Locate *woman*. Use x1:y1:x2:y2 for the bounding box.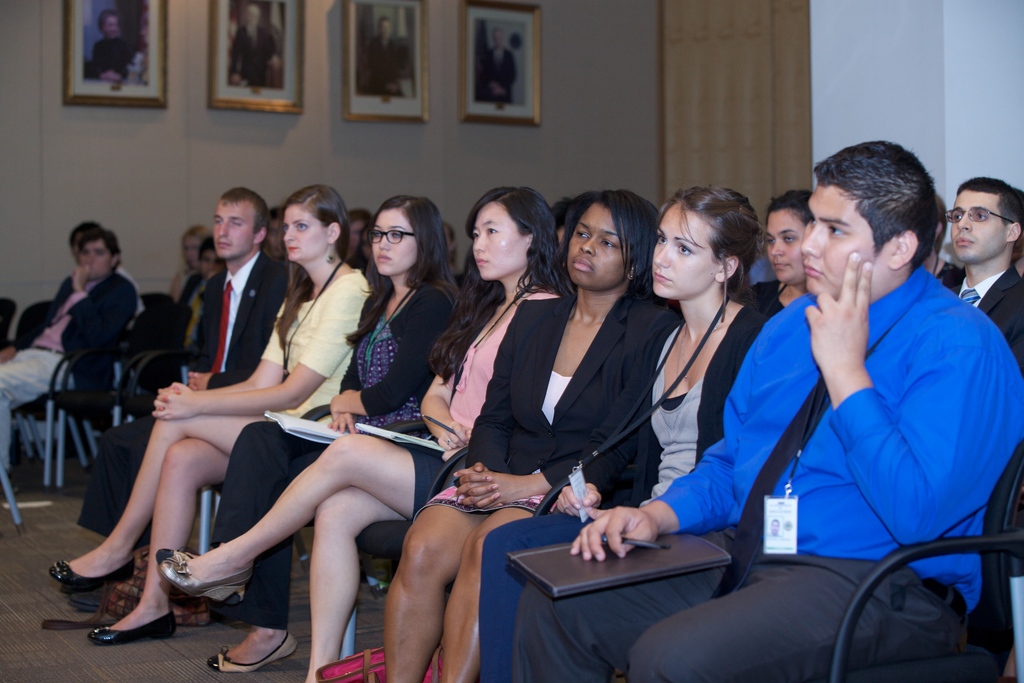
175:220:215:273.
